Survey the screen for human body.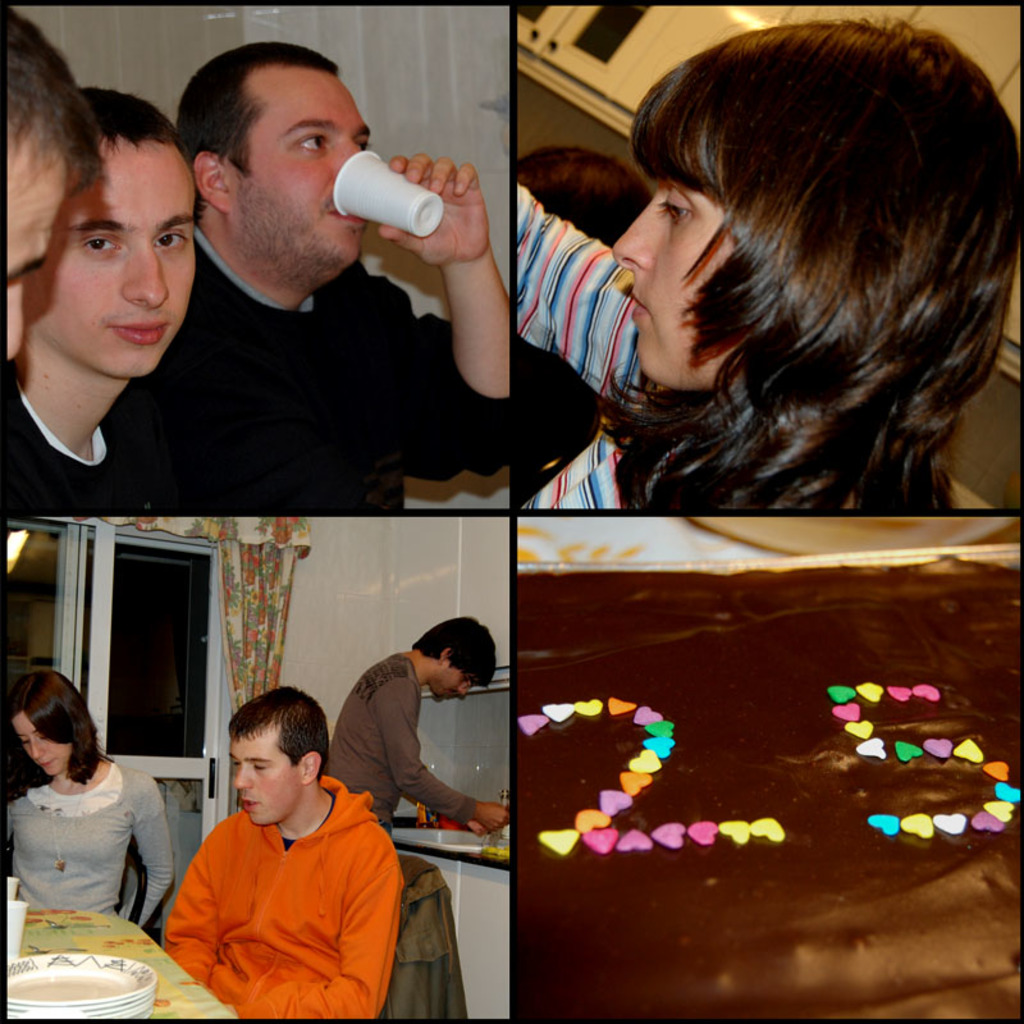
Survey found: {"left": 174, "top": 46, "right": 515, "bottom": 530}.
